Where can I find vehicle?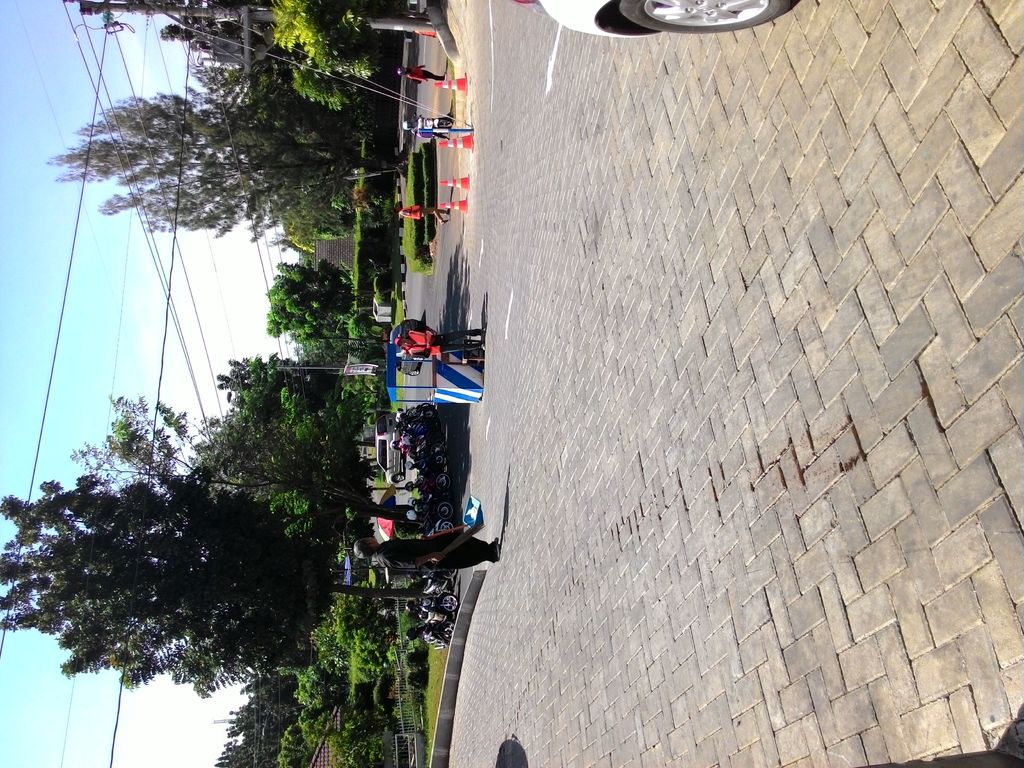
You can find it at 374,408,401,485.
